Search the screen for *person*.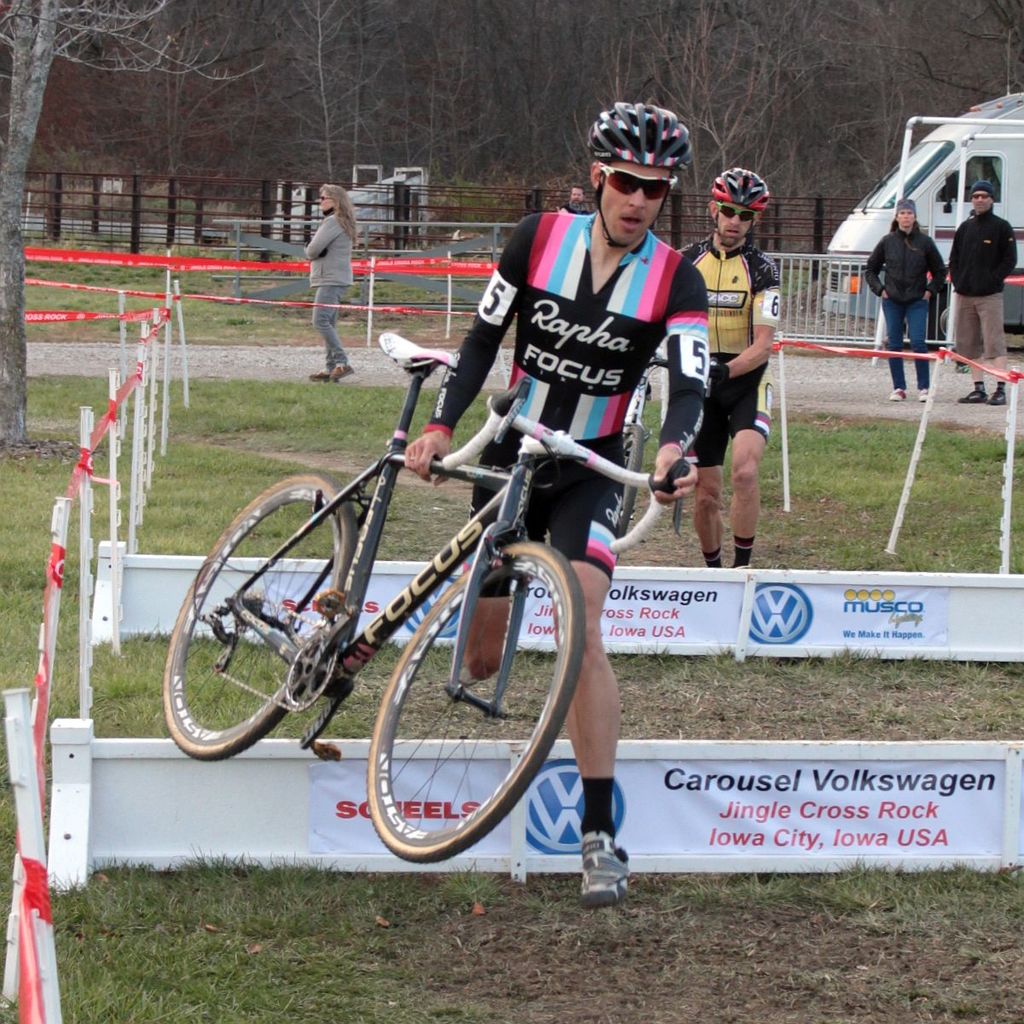
Found at region(402, 103, 709, 905).
